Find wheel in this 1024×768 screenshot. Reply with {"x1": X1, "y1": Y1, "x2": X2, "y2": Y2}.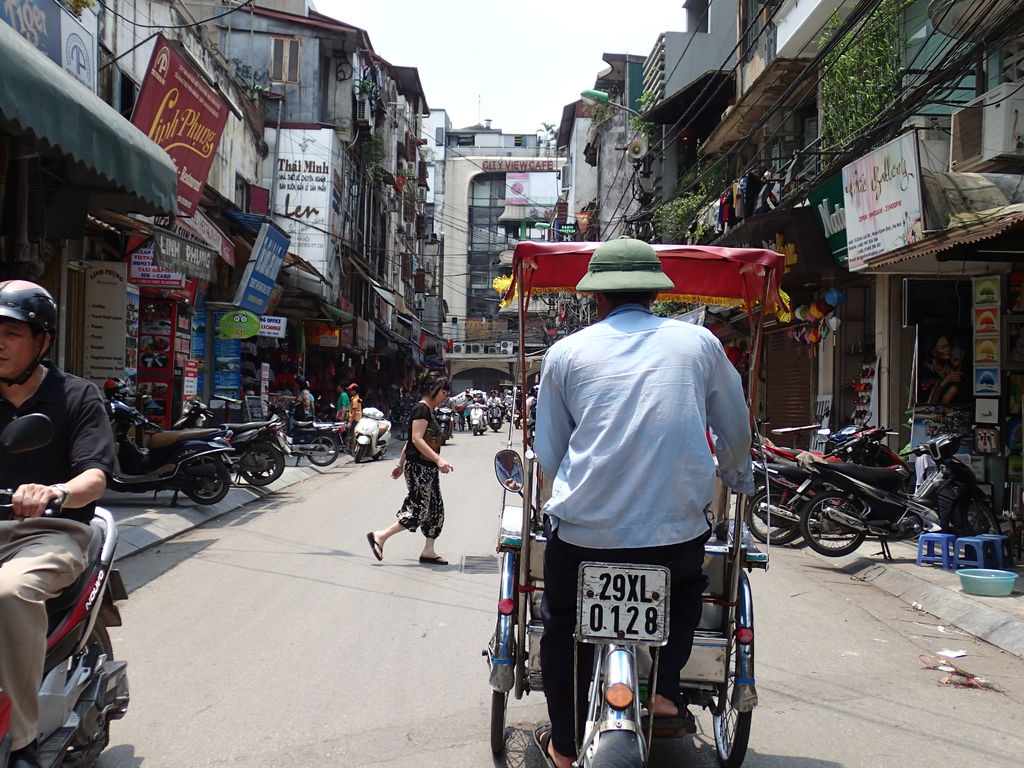
{"x1": 356, "y1": 446, "x2": 366, "y2": 463}.
